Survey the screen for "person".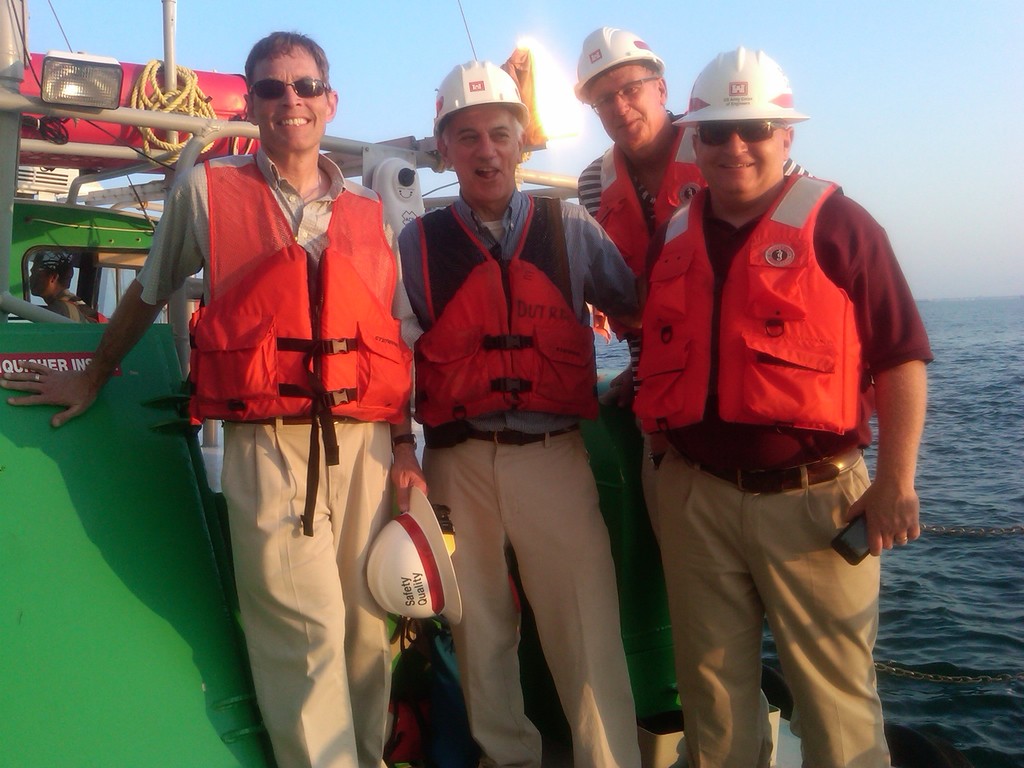
Survey found: <region>631, 37, 941, 765</region>.
